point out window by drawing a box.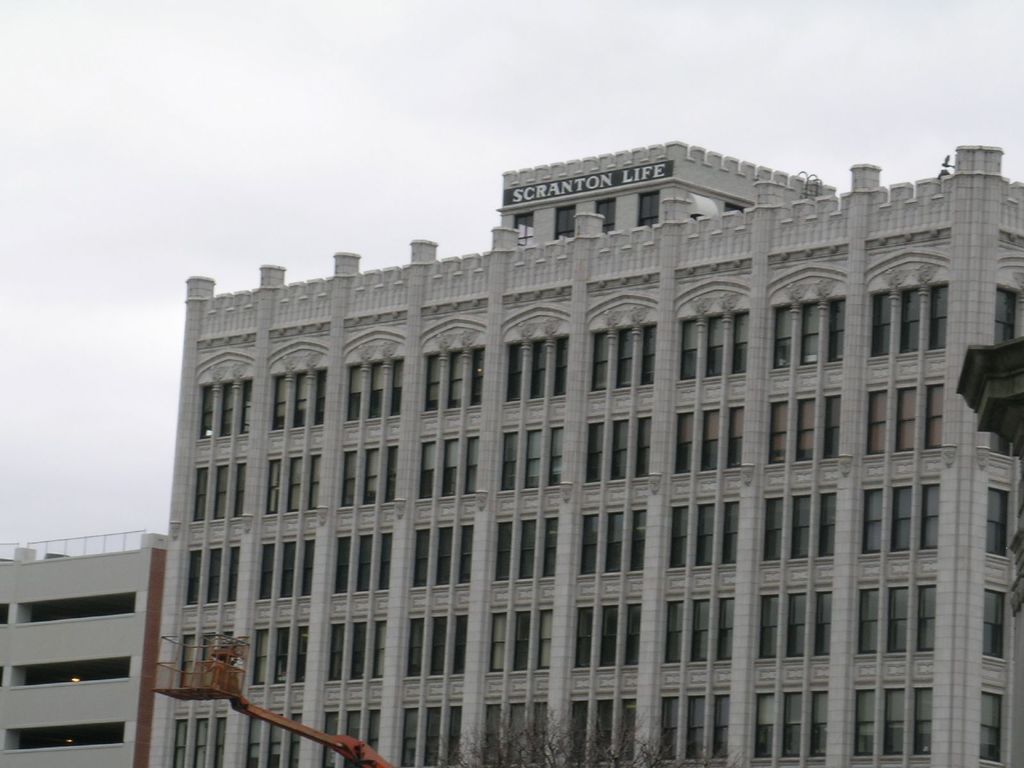
pyautogui.locateOnScreen(663, 688, 729, 766).
